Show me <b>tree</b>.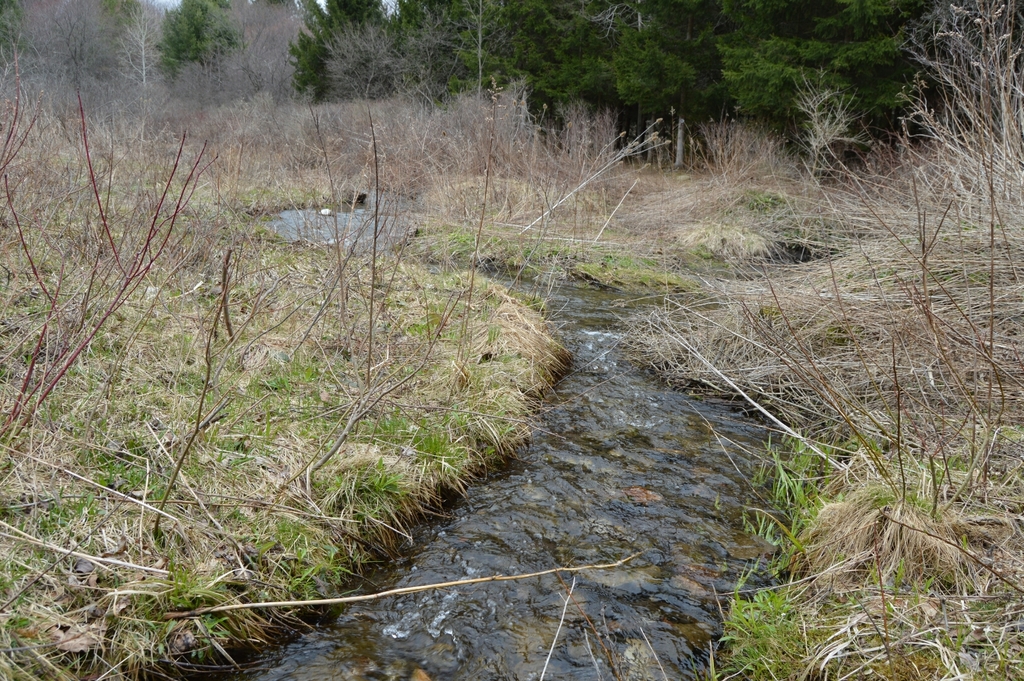
<b>tree</b> is here: x1=150 y1=0 x2=241 y2=88.
